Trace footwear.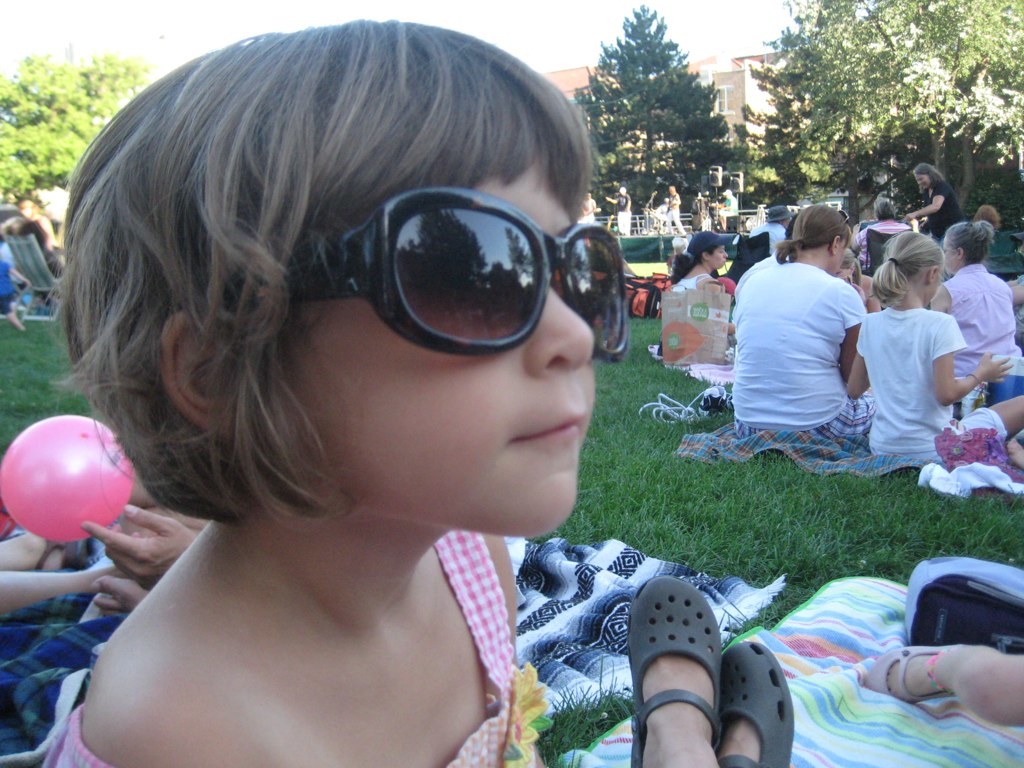
Traced to 47,533,100,572.
